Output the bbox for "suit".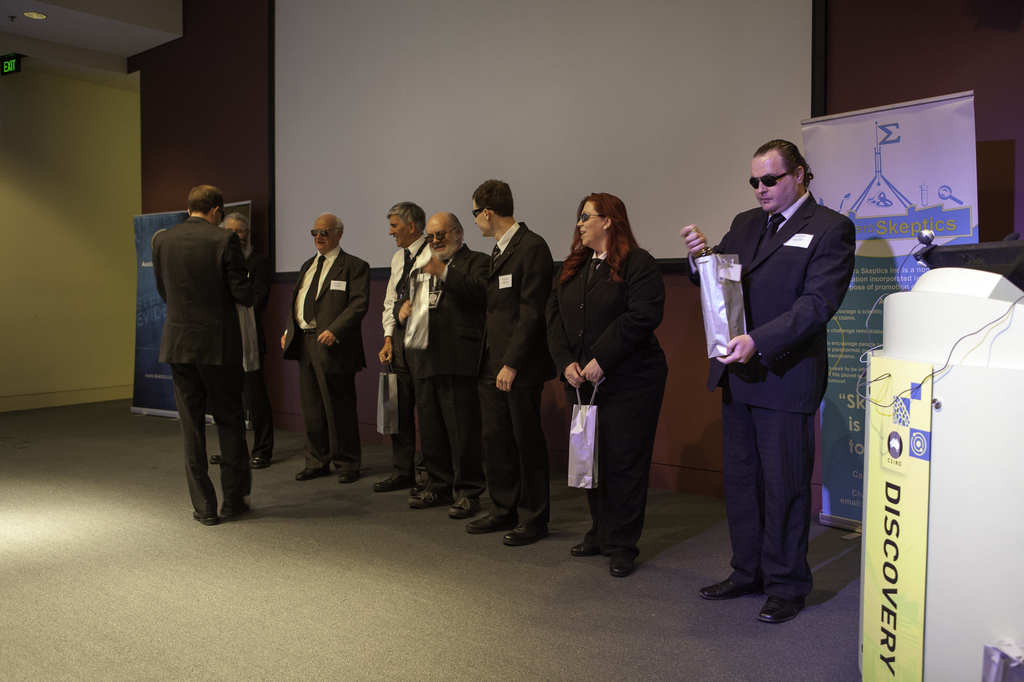
pyautogui.locateOnScreen(447, 219, 558, 532).
